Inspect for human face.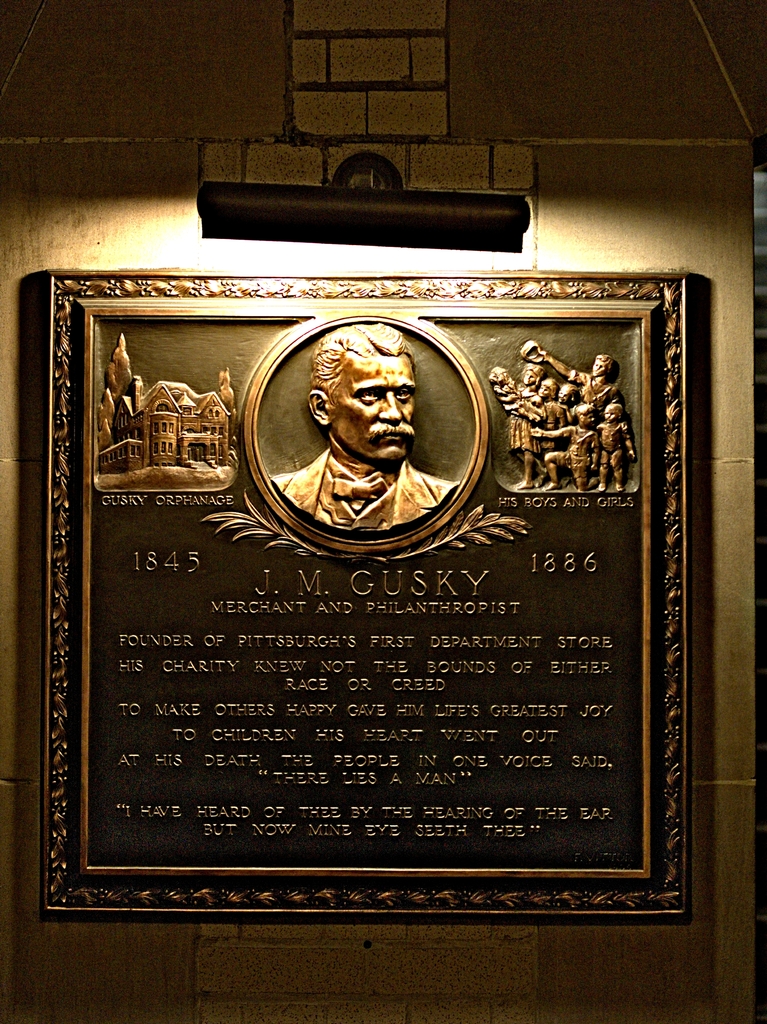
Inspection: locate(538, 384, 550, 396).
